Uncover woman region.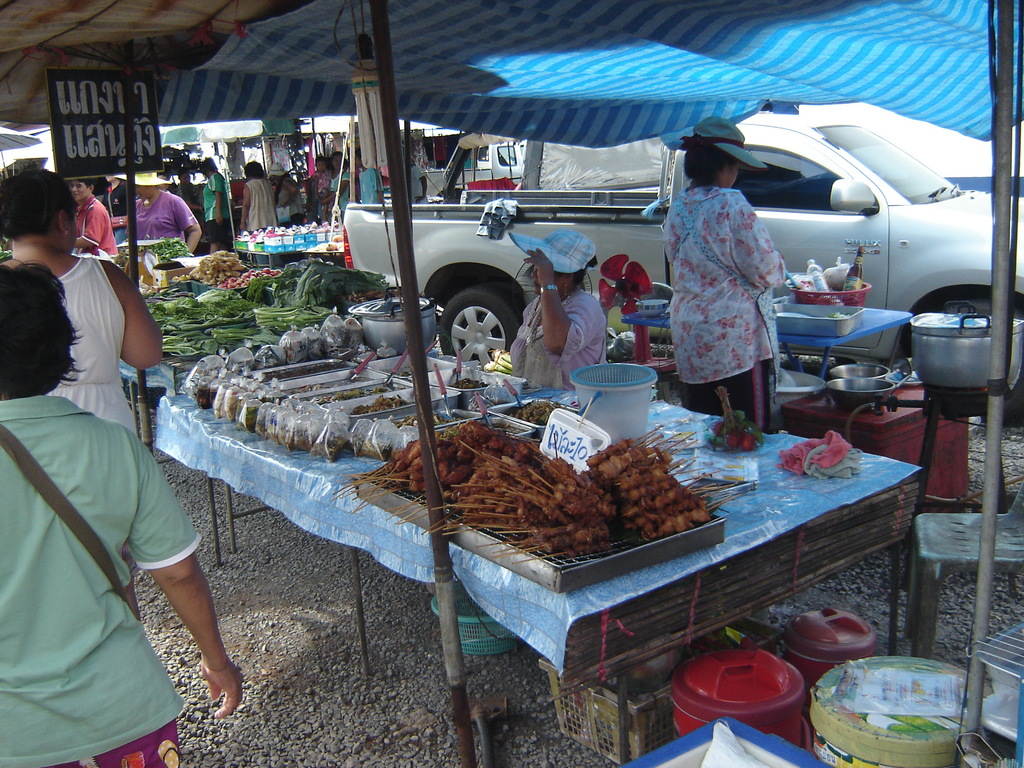
Uncovered: <box>316,148,353,213</box>.
